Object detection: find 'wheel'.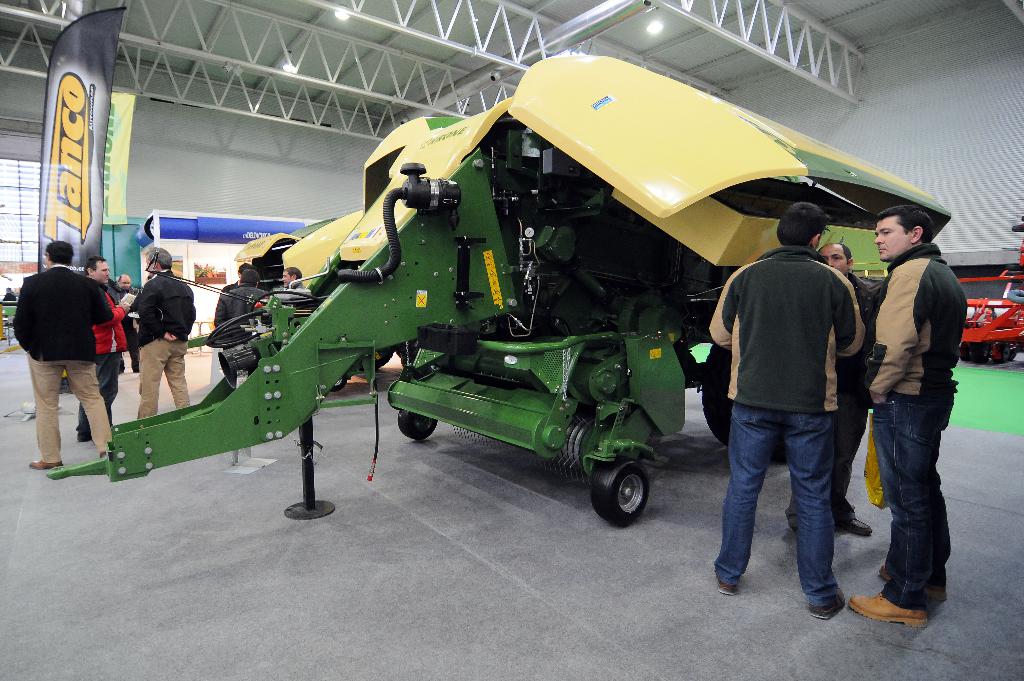
select_region(399, 408, 436, 440).
